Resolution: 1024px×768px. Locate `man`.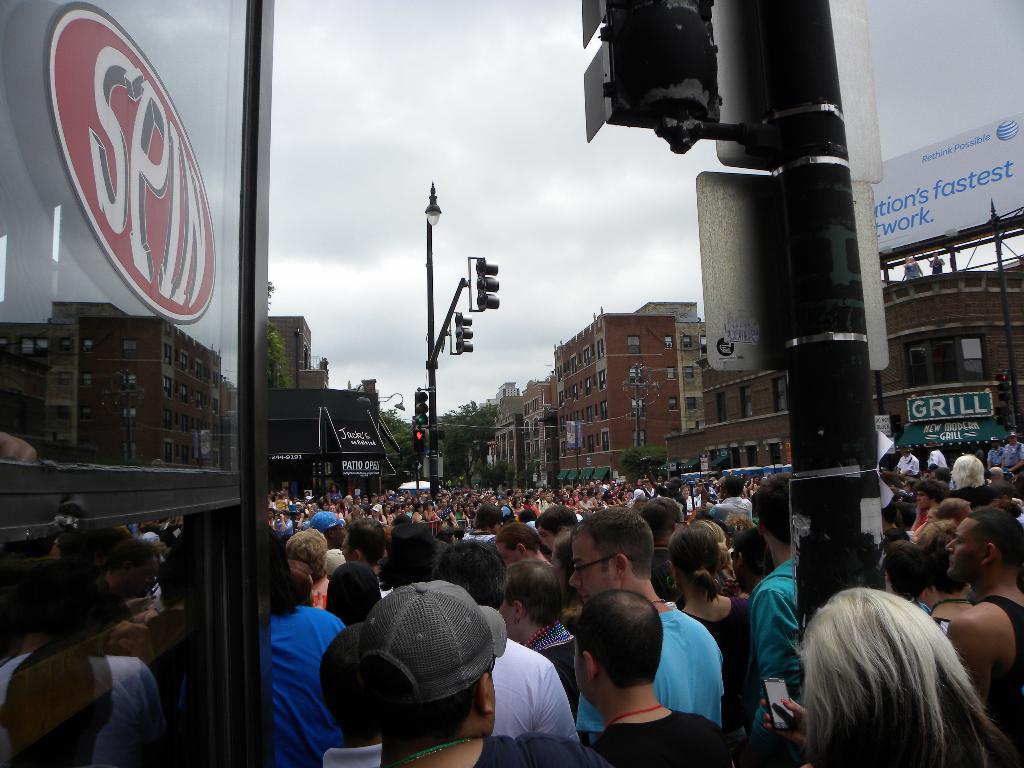
BBox(359, 574, 605, 767).
